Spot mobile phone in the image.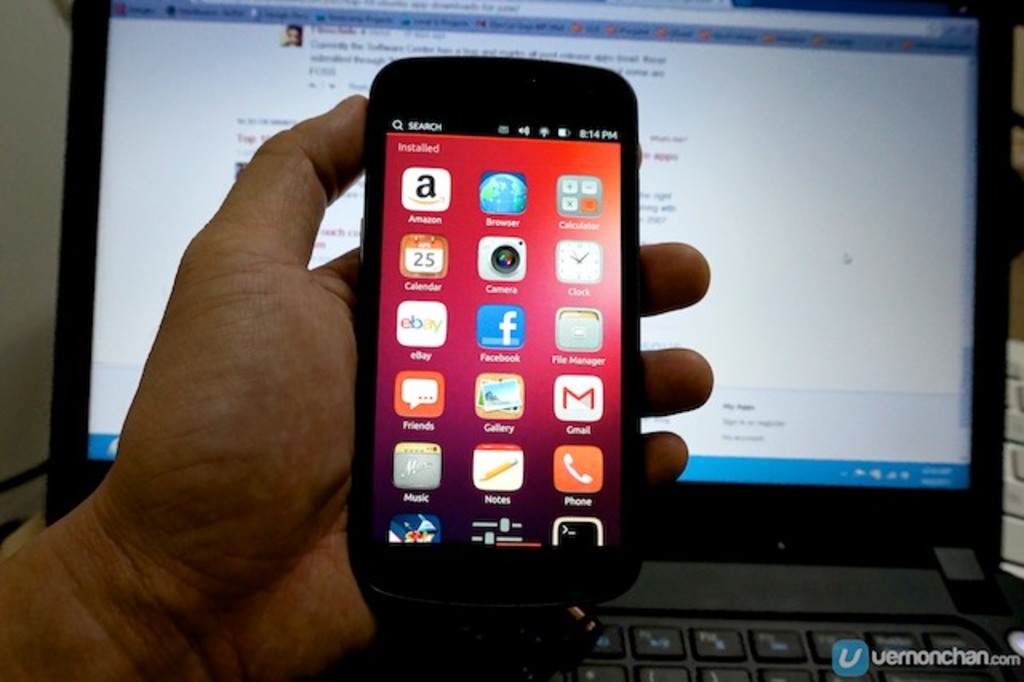
mobile phone found at box=[347, 35, 670, 634].
